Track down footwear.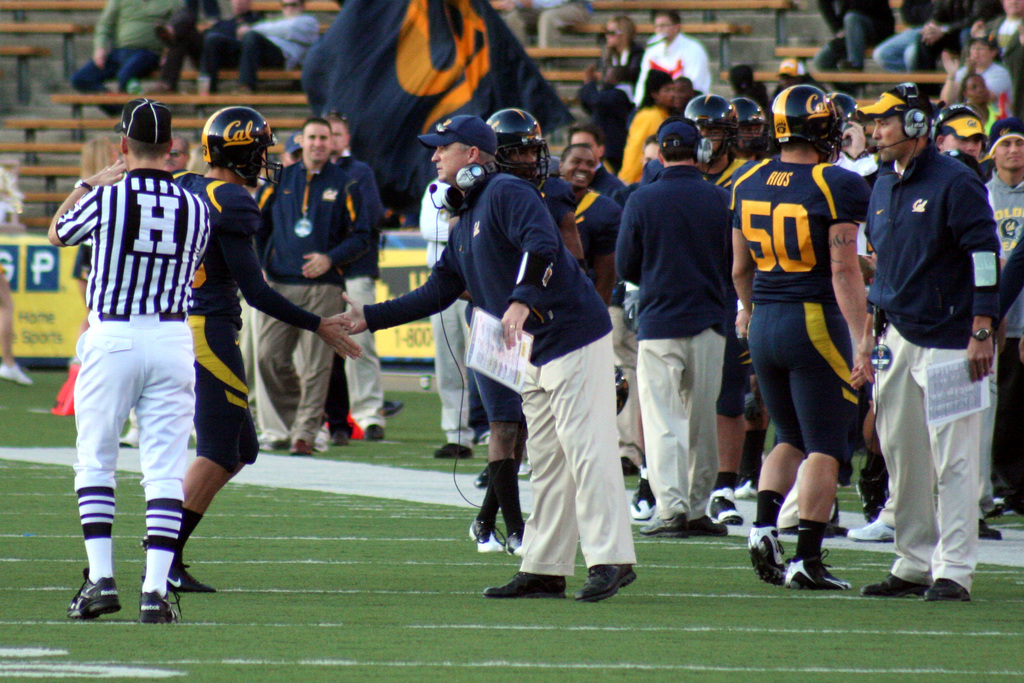
Tracked to <box>745,532,791,584</box>.
